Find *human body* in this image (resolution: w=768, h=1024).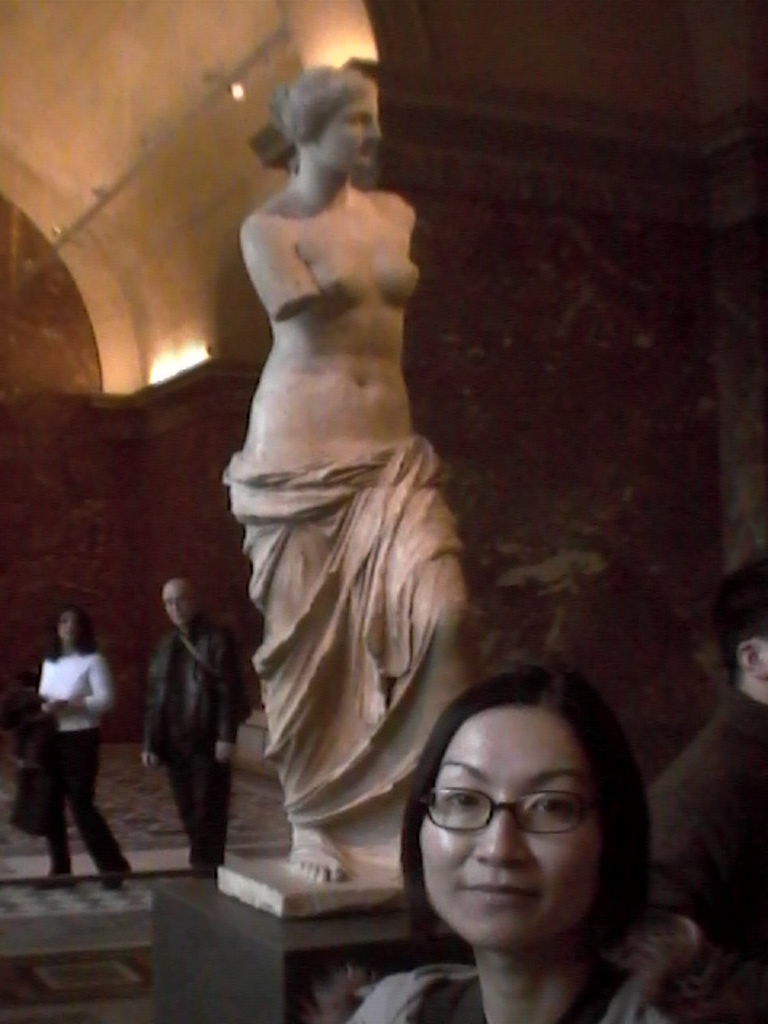
[left=307, top=667, right=725, bottom=1022].
